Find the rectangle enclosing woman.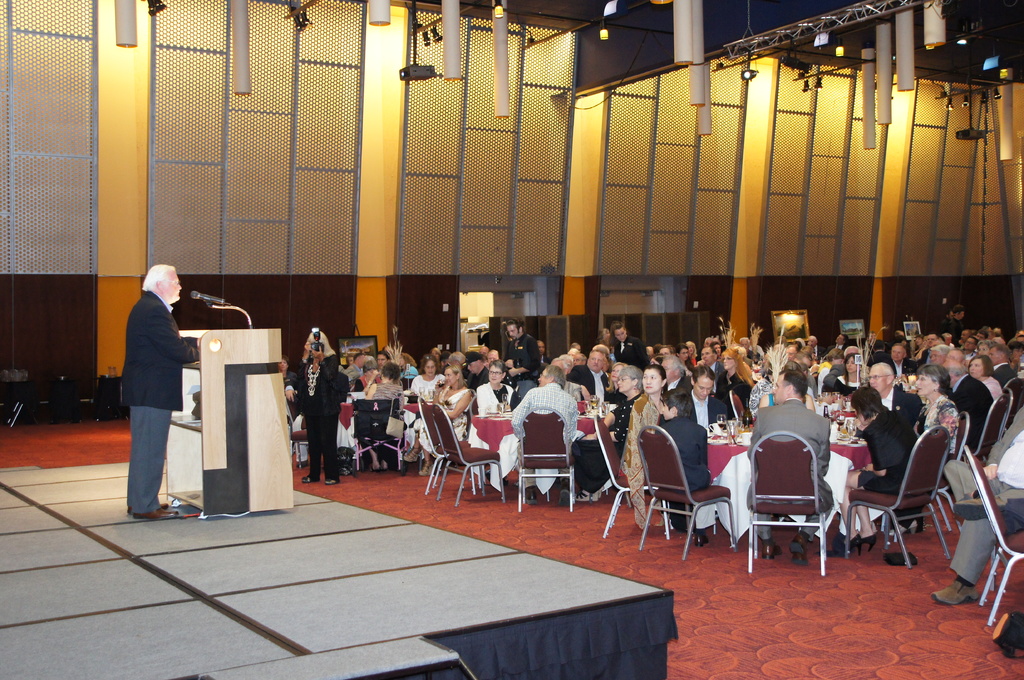
977,338,998,354.
